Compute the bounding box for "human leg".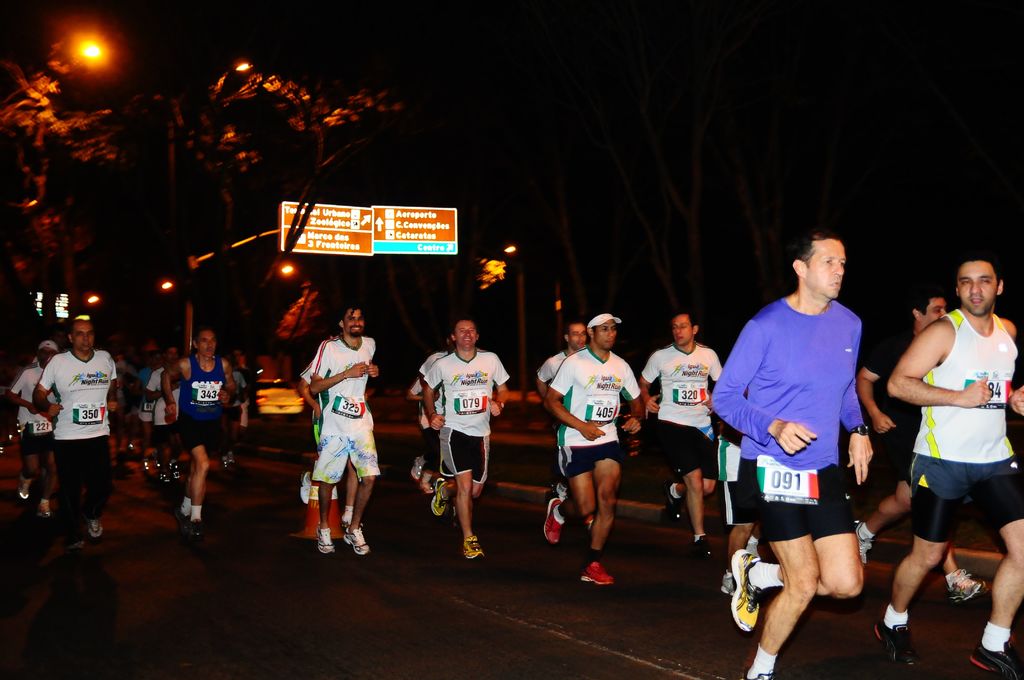
<region>440, 429, 485, 559</region>.
